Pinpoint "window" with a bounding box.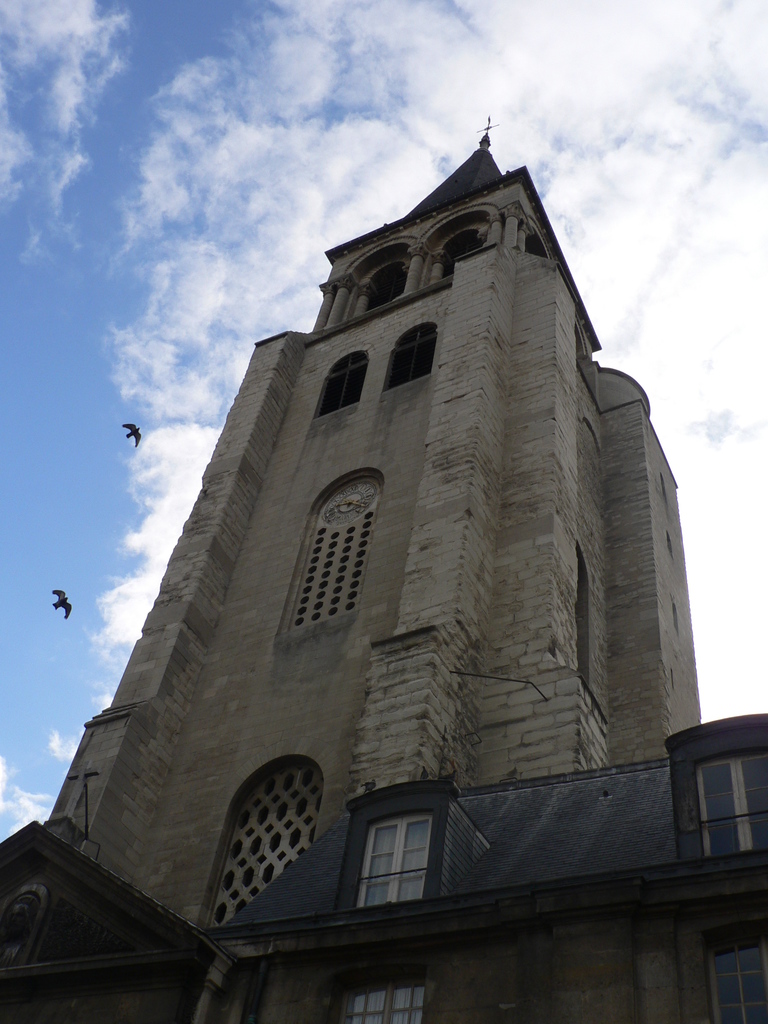
<bbox>707, 739, 765, 872</bbox>.
